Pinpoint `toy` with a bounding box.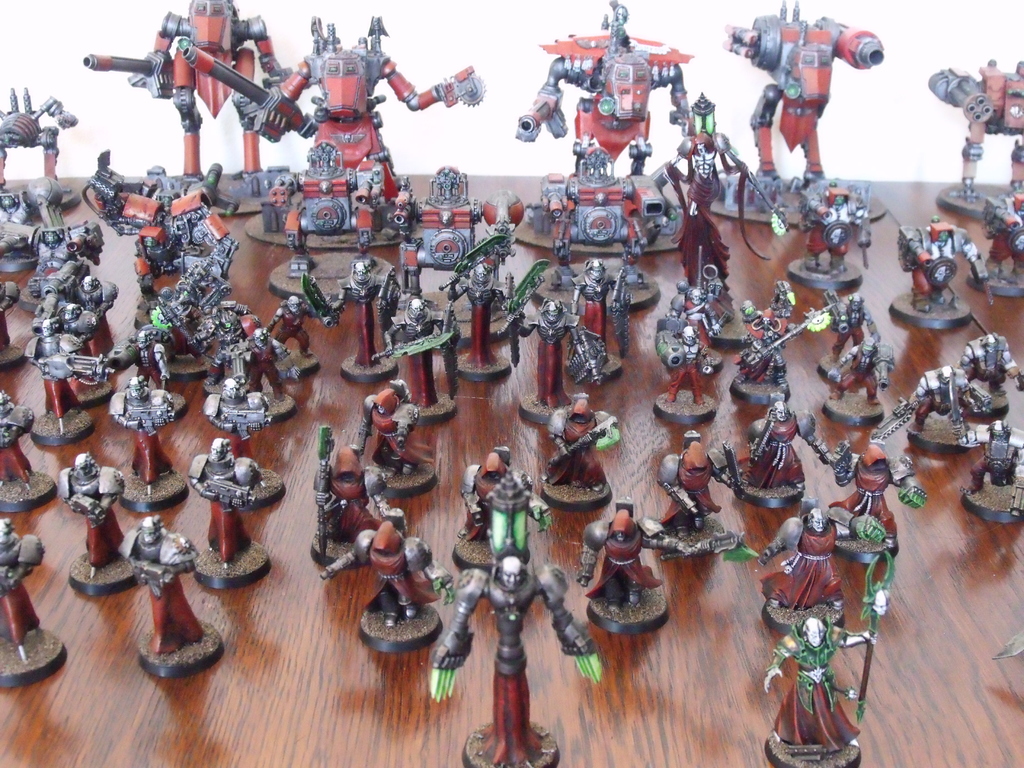
726,0,884,194.
